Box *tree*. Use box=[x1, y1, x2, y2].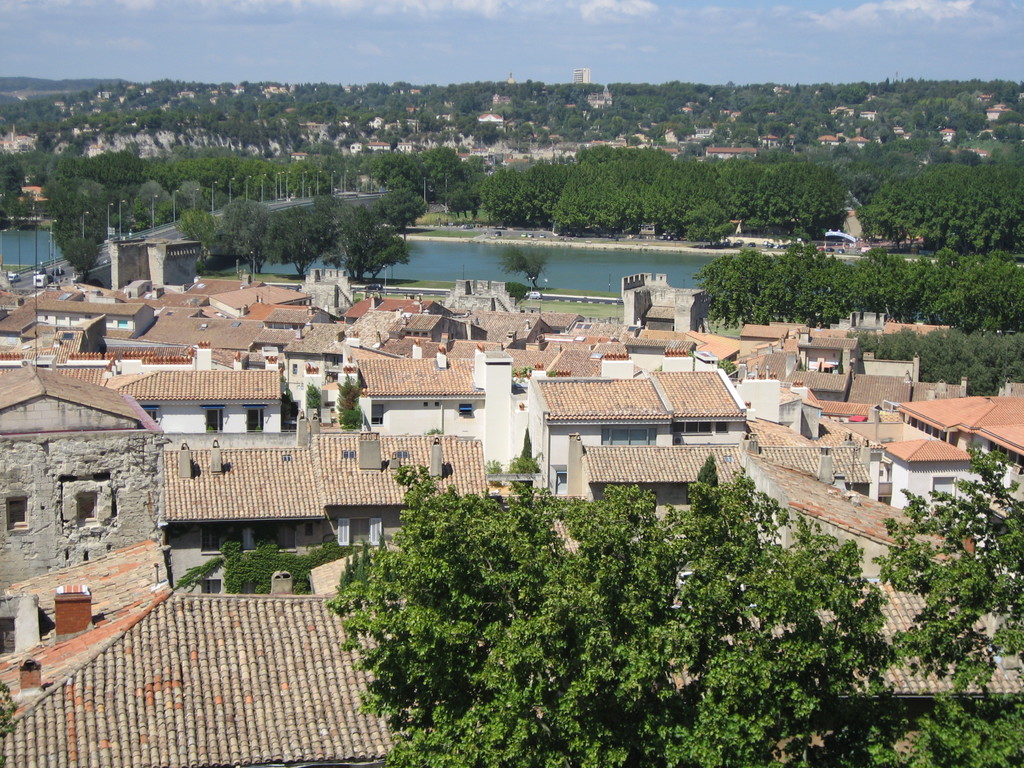
box=[215, 200, 260, 272].
